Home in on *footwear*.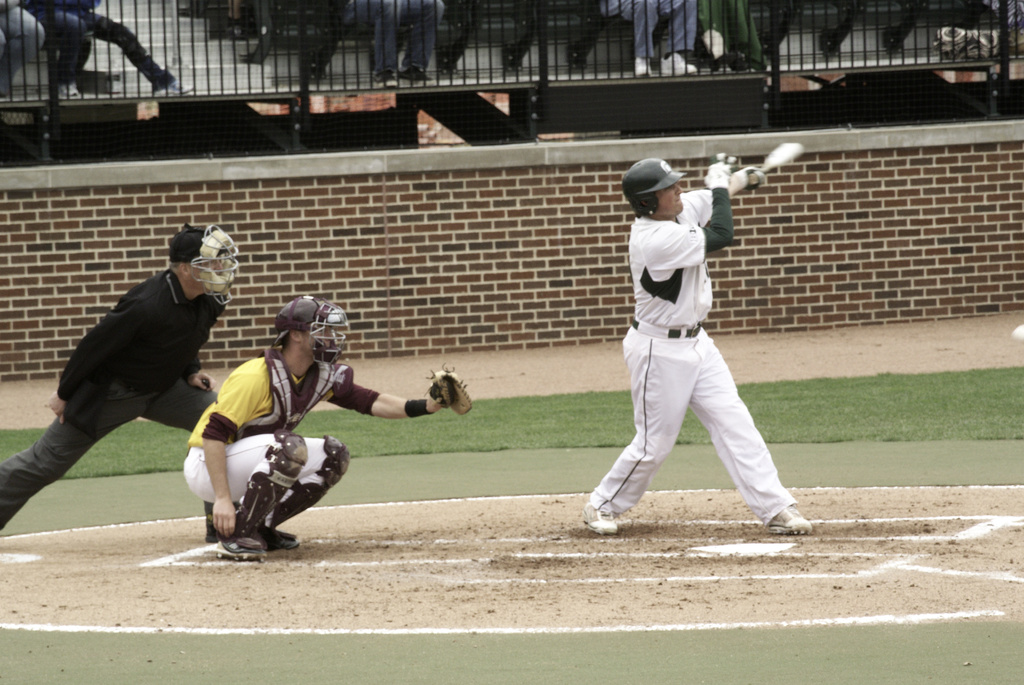
Homed in at 760 498 815 534.
